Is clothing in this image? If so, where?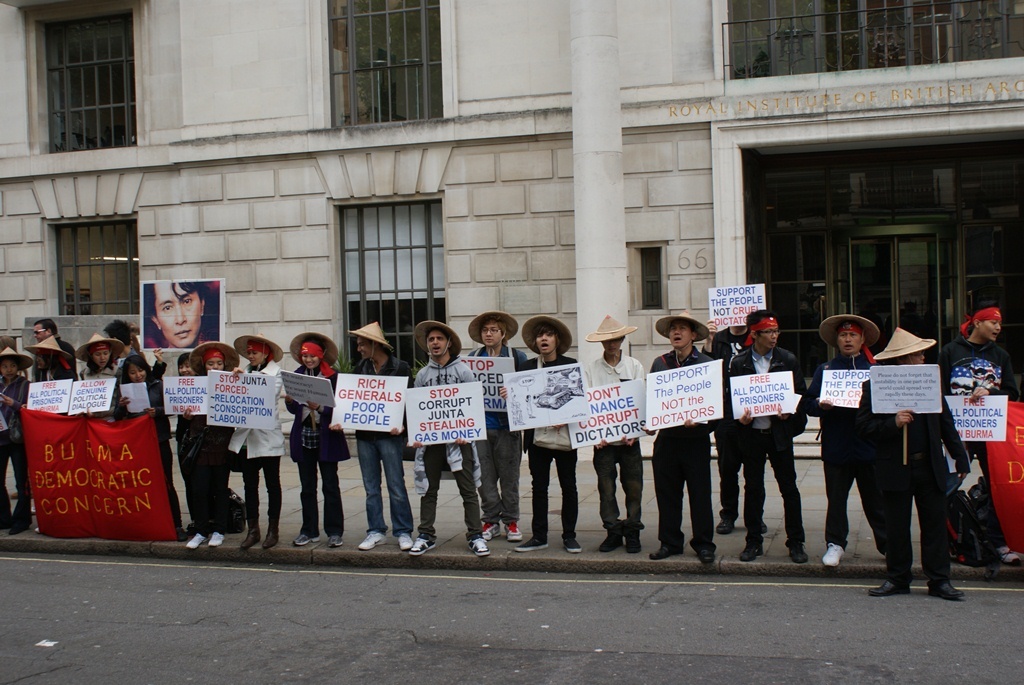
Yes, at 229, 360, 283, 453.
